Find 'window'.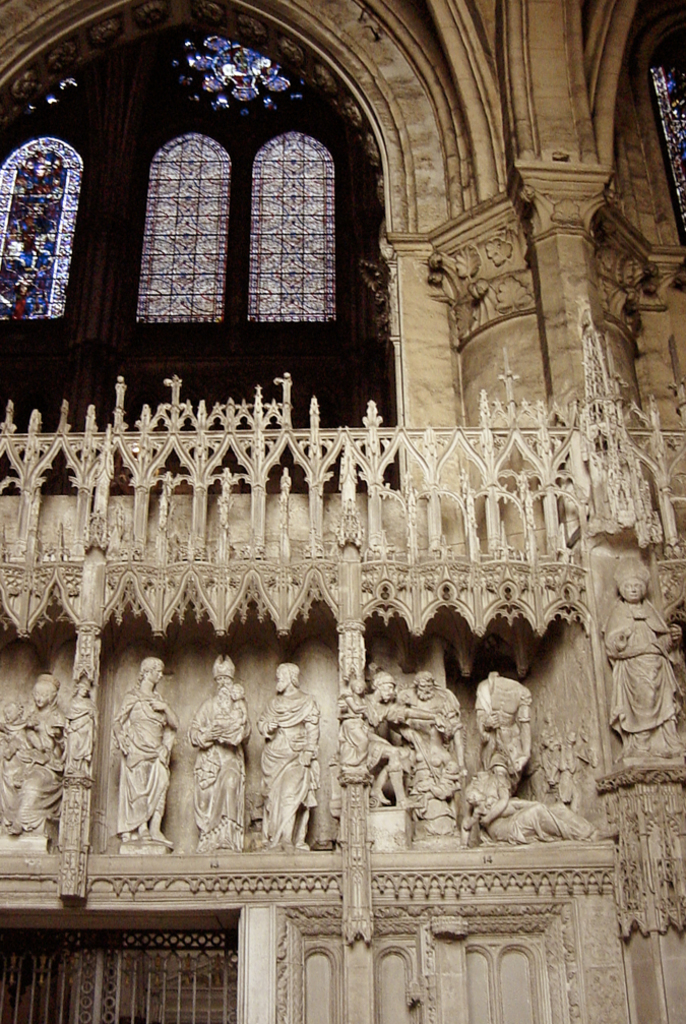
142 125 228 340.
